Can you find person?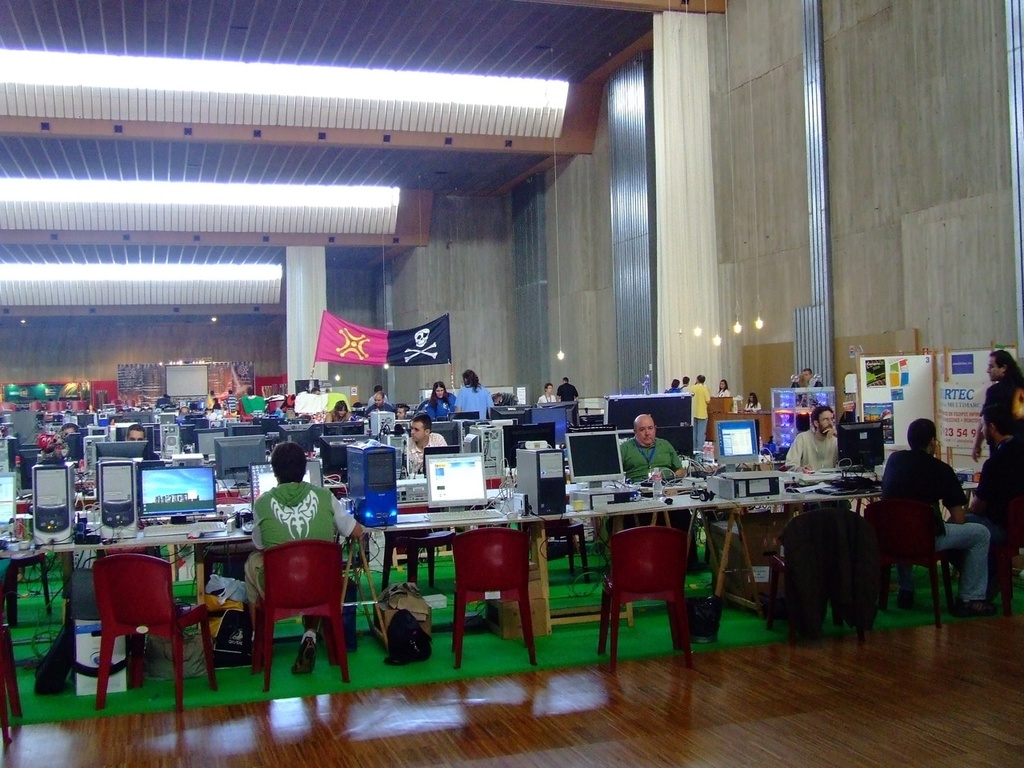
Yes, bounding box: select_region(558, 374, 582, 428).
